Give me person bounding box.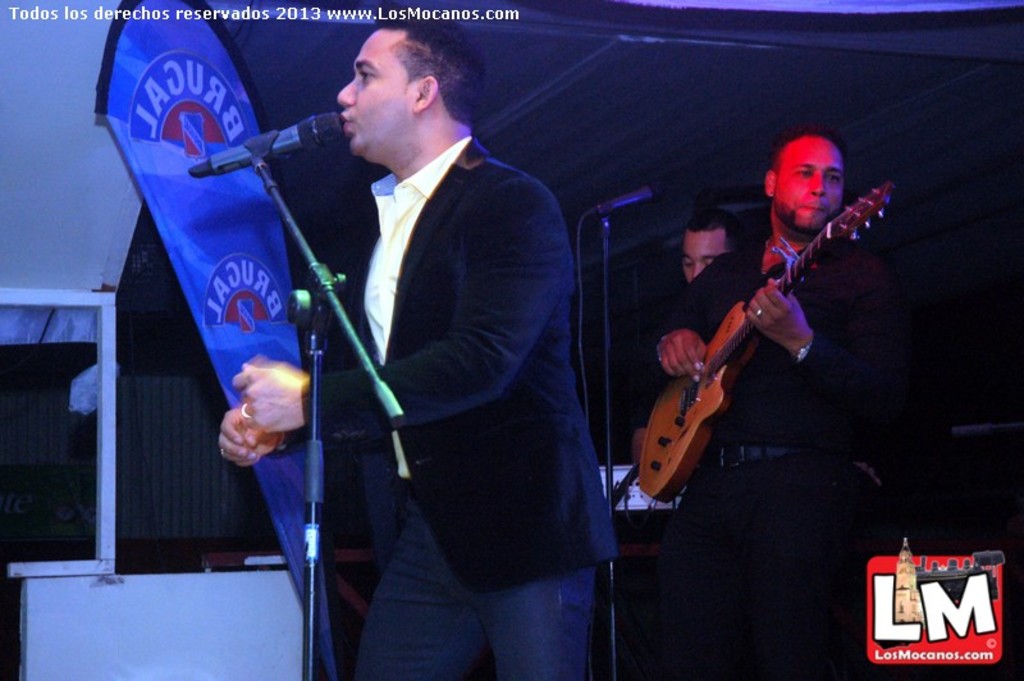
crop(631, 209, 746, 466).
